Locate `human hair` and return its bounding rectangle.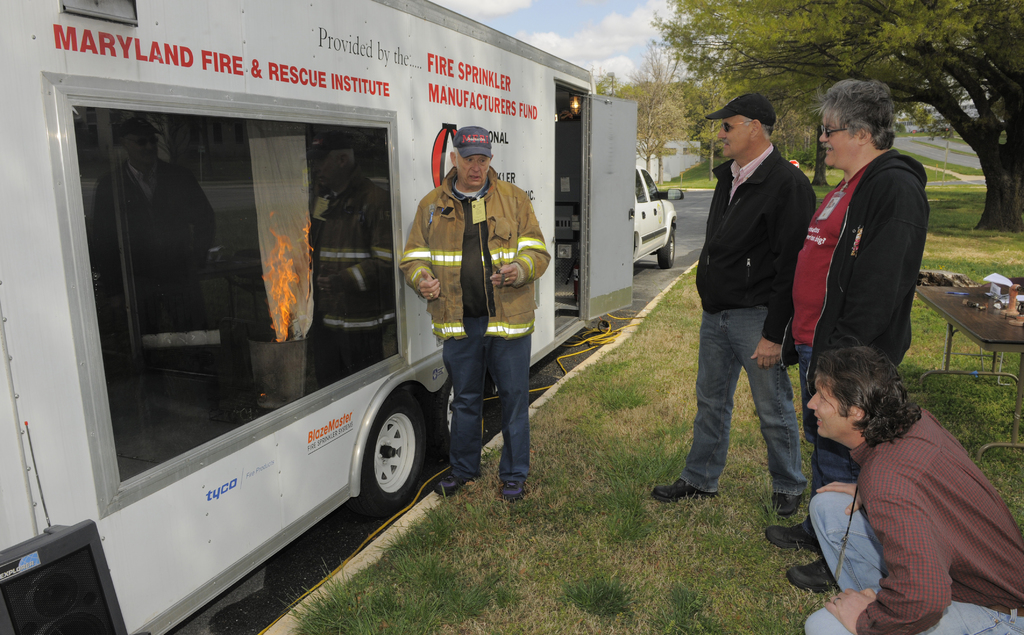
box(822, 81, 902, 146).
